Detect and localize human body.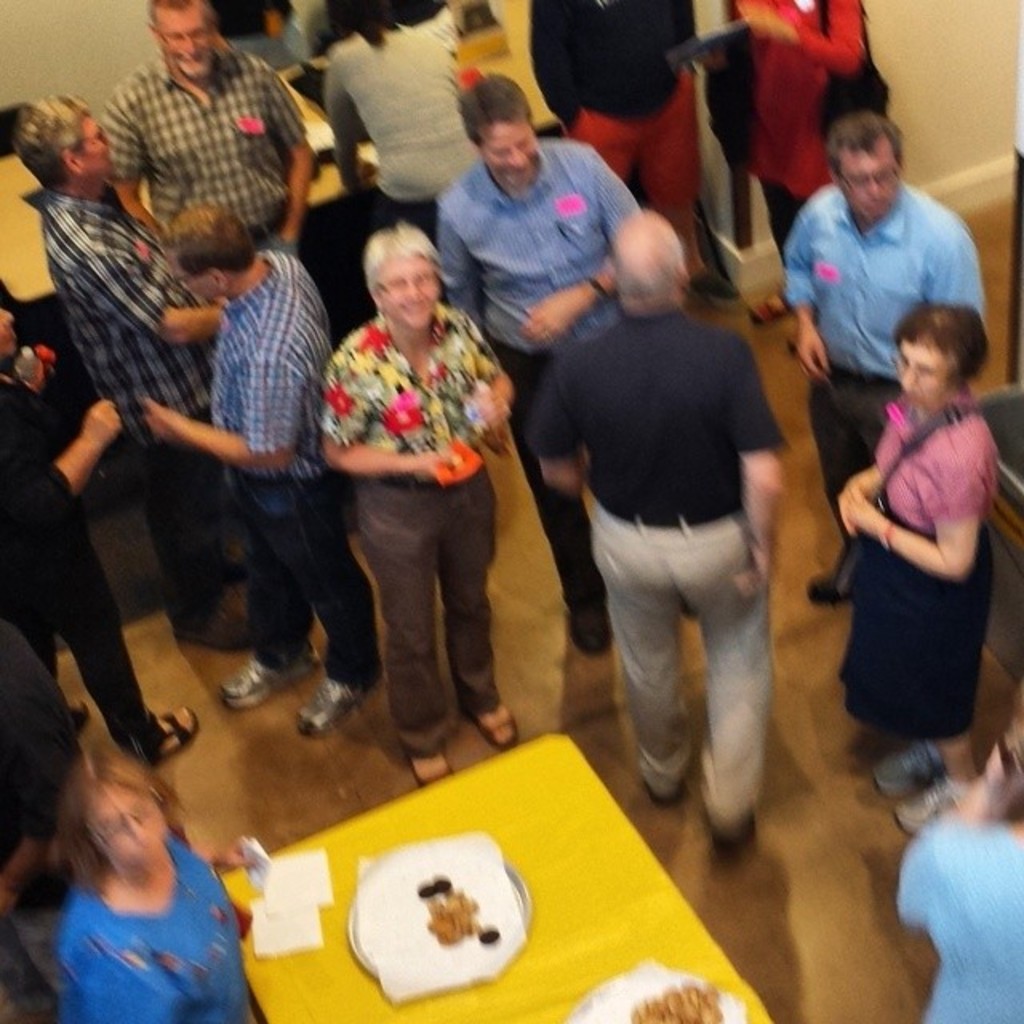
Localized at (x1=838, y1=307, x2=986, y2=794).
